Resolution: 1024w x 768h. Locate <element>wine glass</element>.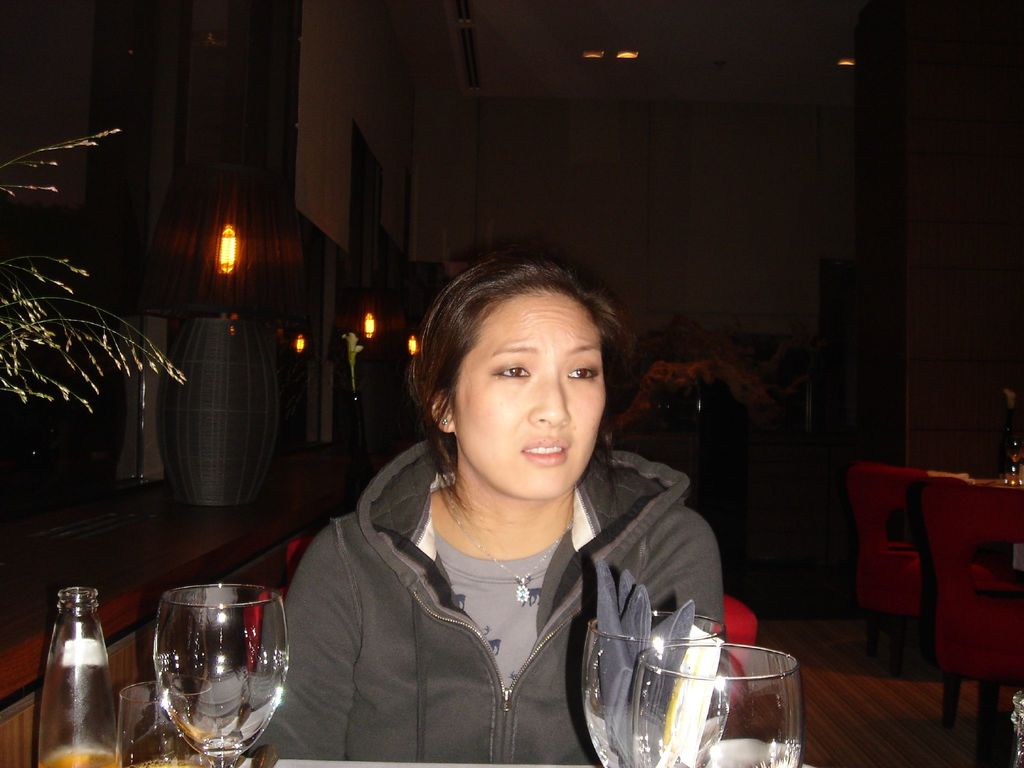
box=[591, 604, 730, 767].
